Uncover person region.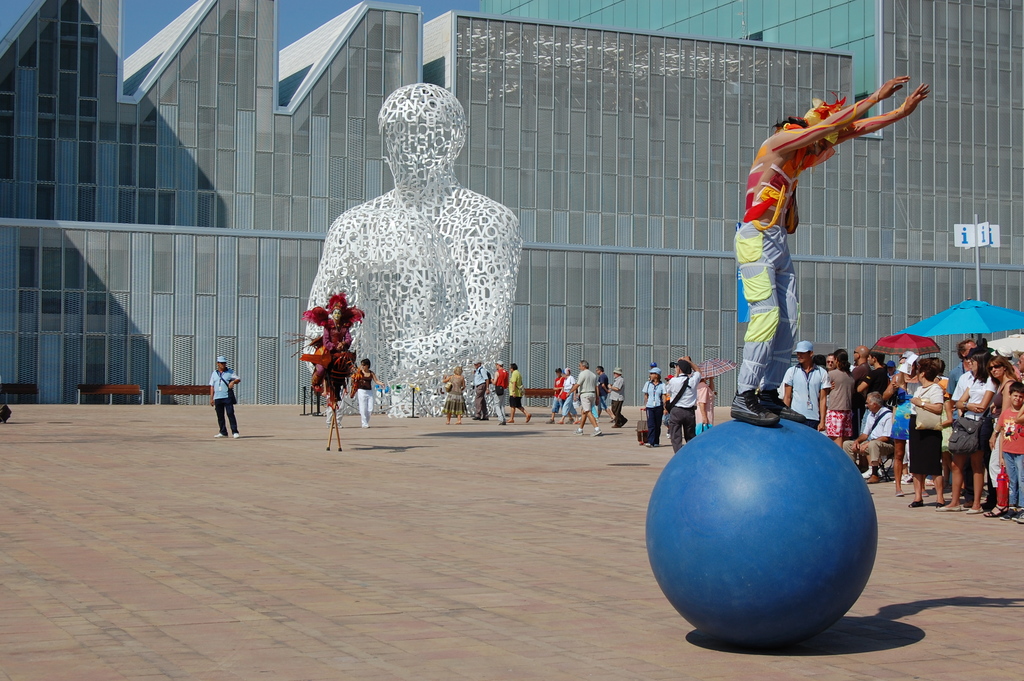
Uncovered: box=[447, 368, 470, 425].
